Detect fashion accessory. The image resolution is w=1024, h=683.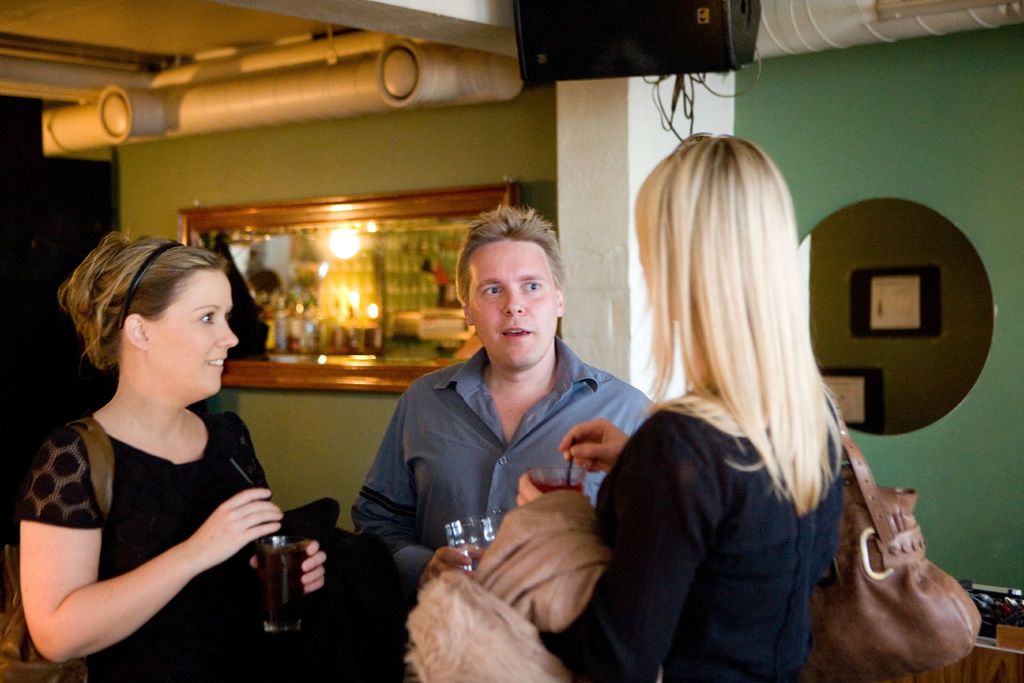
crop(0, 418, 120, 668).
